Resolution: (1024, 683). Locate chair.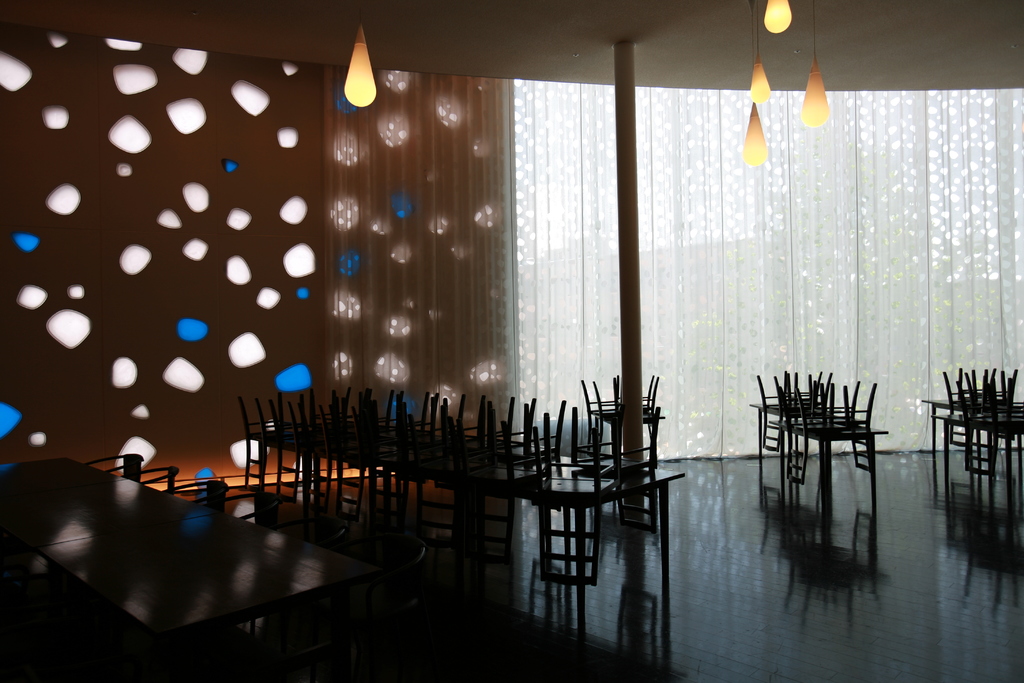
x1=271, y1=508, x2=353, y2=552.
